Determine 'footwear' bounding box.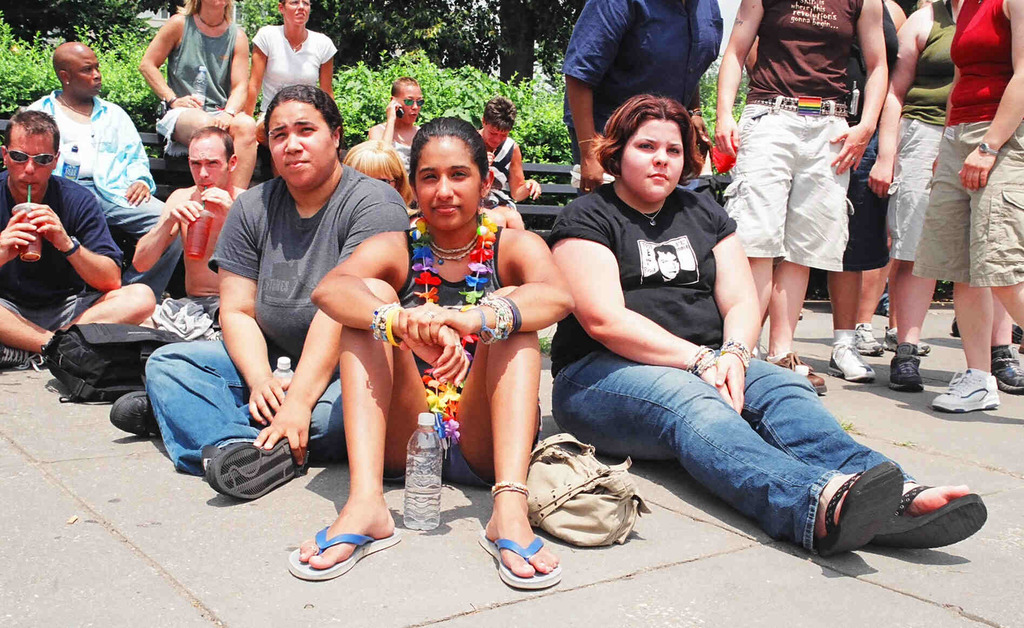
Determined: crop(888, 351, 925, 396).
